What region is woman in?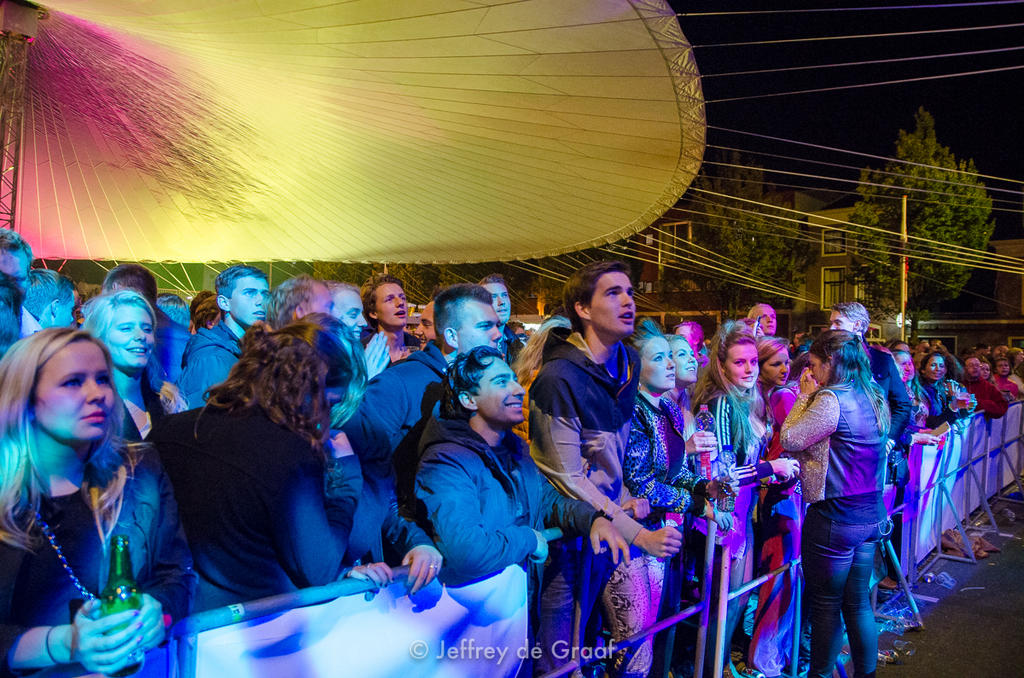
locate(0, 322, 206, 677).
